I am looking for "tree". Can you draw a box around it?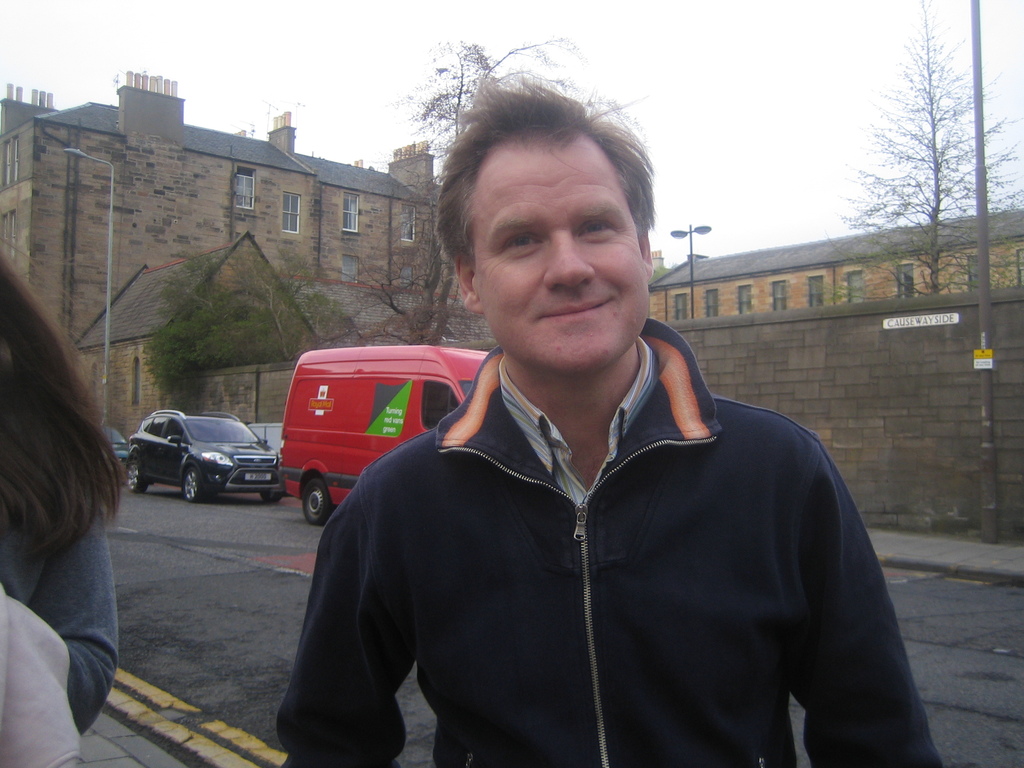
Sure, the bounding box is <region>380, 24, 589, 357</region>.
